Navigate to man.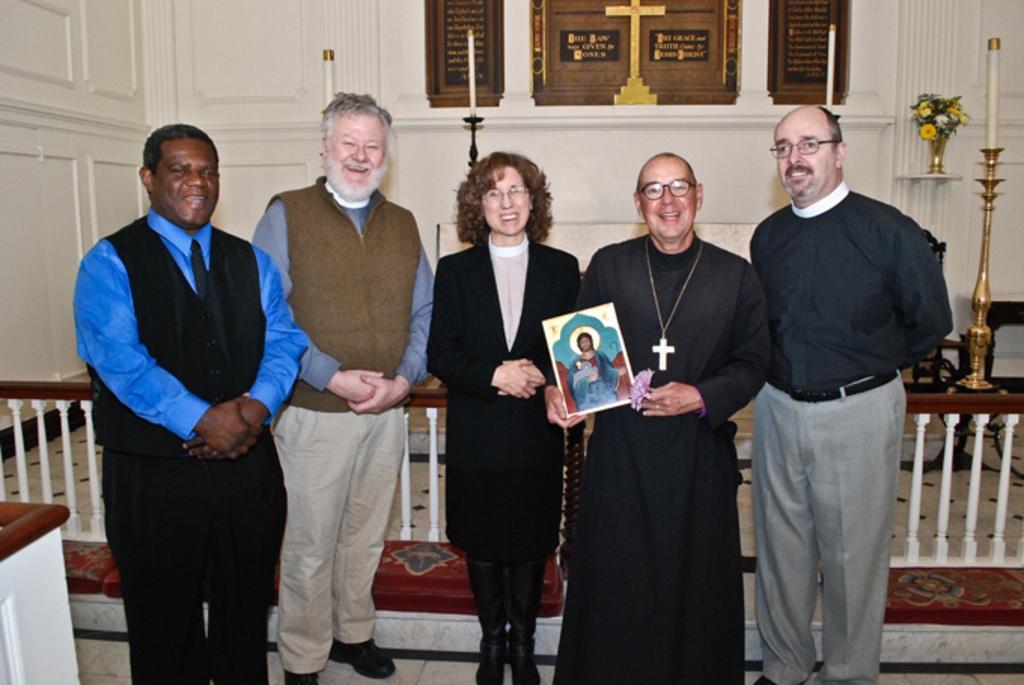
Navigation target: [left=736, top=87, right=952, bottom=658].
